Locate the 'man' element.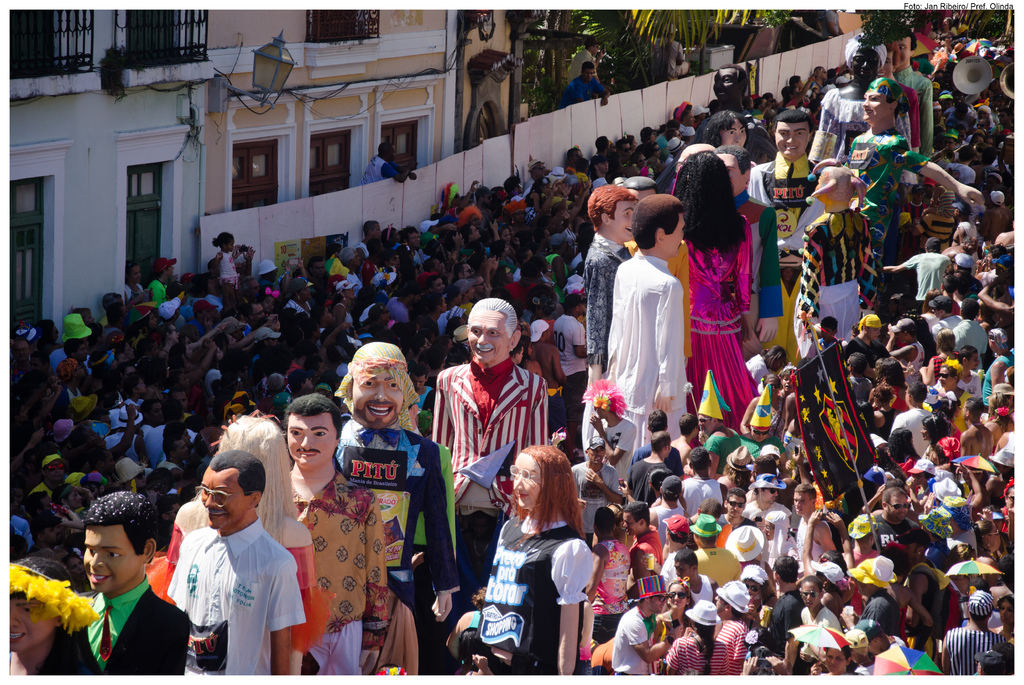
Element bbox: x1=825 y1=7 x2=845 y2=35.
